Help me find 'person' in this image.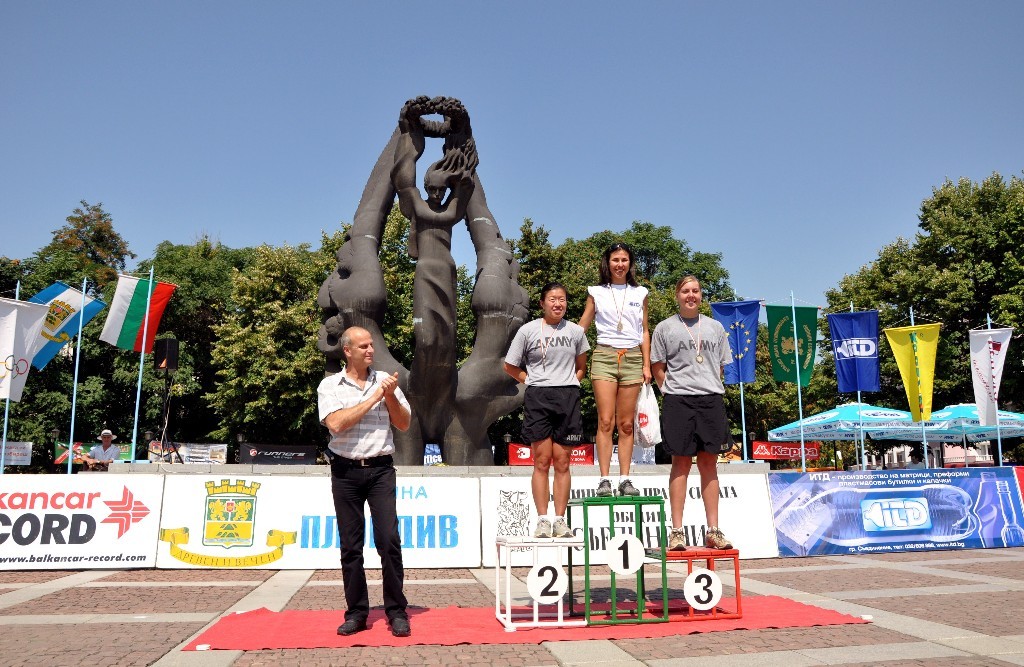
Found it: bbox(644, 272, 732, 552).
